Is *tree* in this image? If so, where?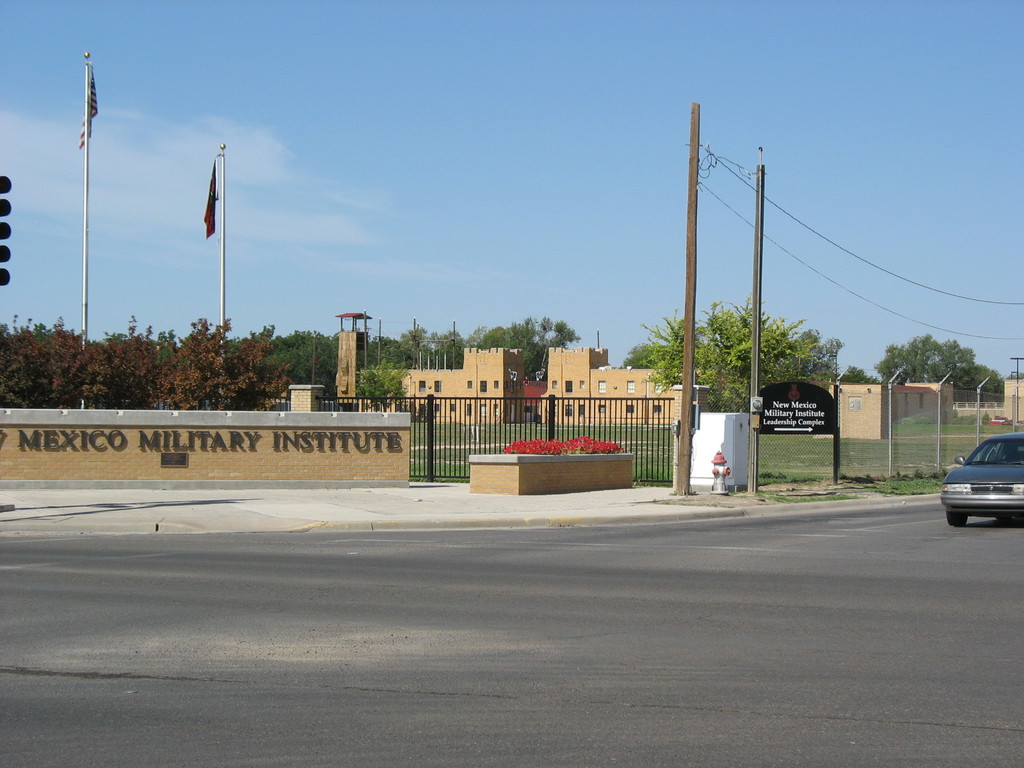
Yes, at x1=636, y1=296, x2=842, y2=428.
